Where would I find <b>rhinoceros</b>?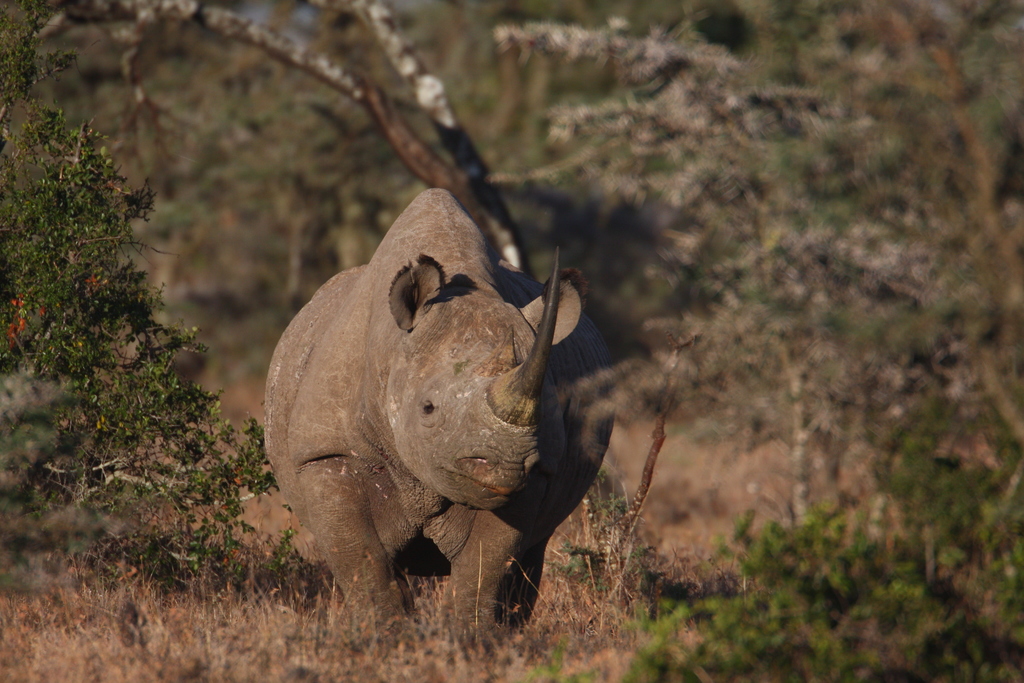
At [left=256, top=181, right=624, bottom=673].
